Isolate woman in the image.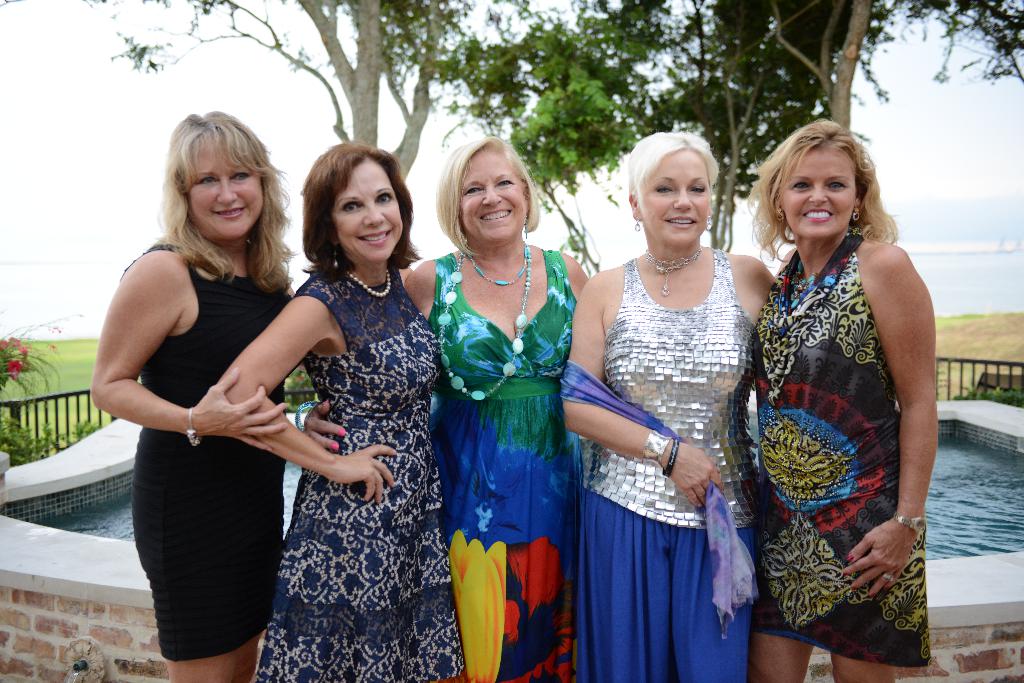
Isolated region: box=[208, 134, 470, 682].
